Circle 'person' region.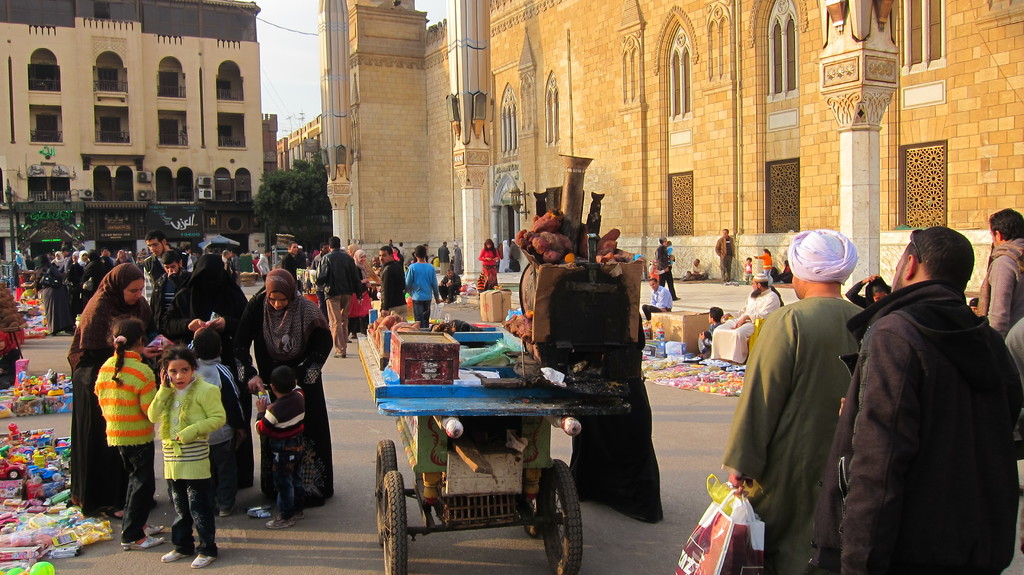
Region: l=742, t=255, r=753, b=282.
